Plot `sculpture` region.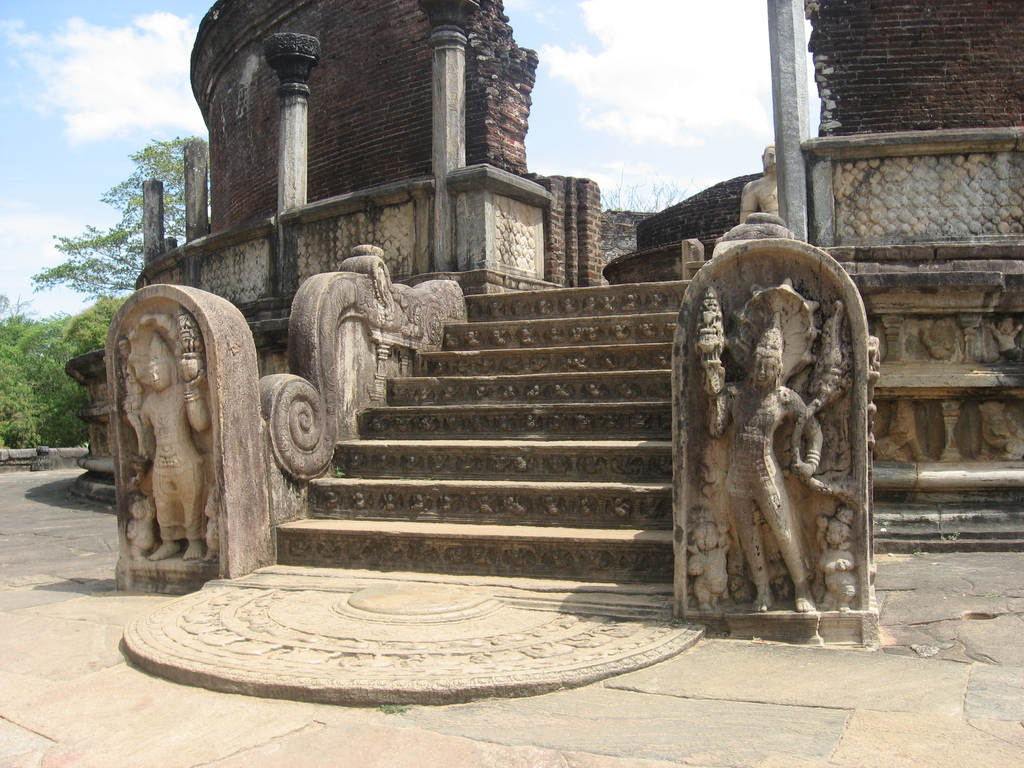
Plotted at <bbox>559, 355, 577, 374</bbox>.
